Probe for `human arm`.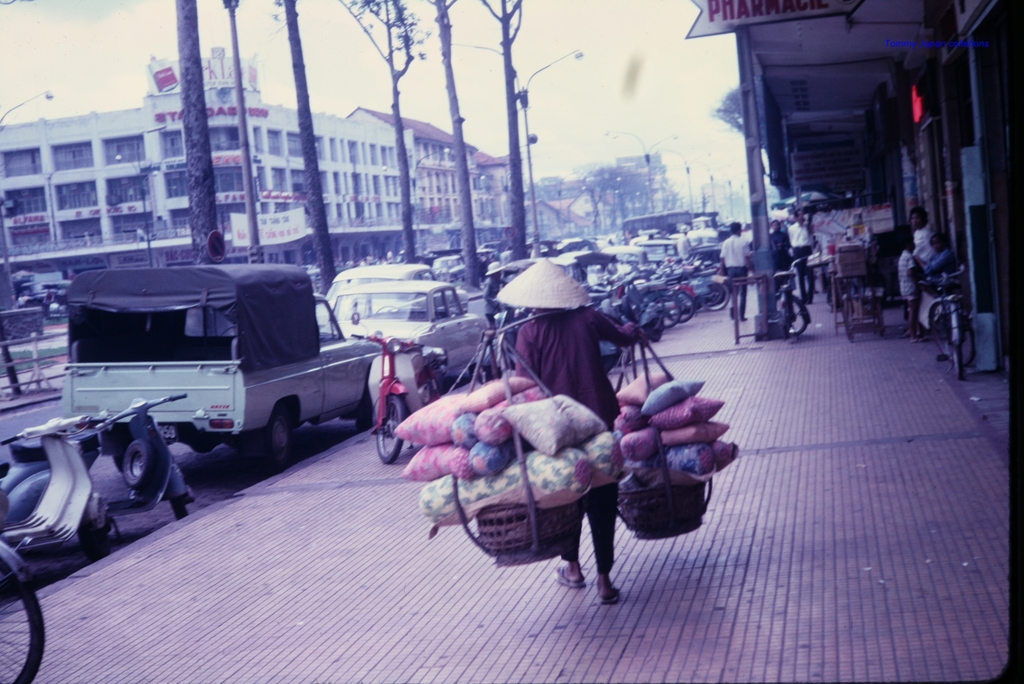
Probe result: [x1=717, y1=241, x2=726, y2=273].
